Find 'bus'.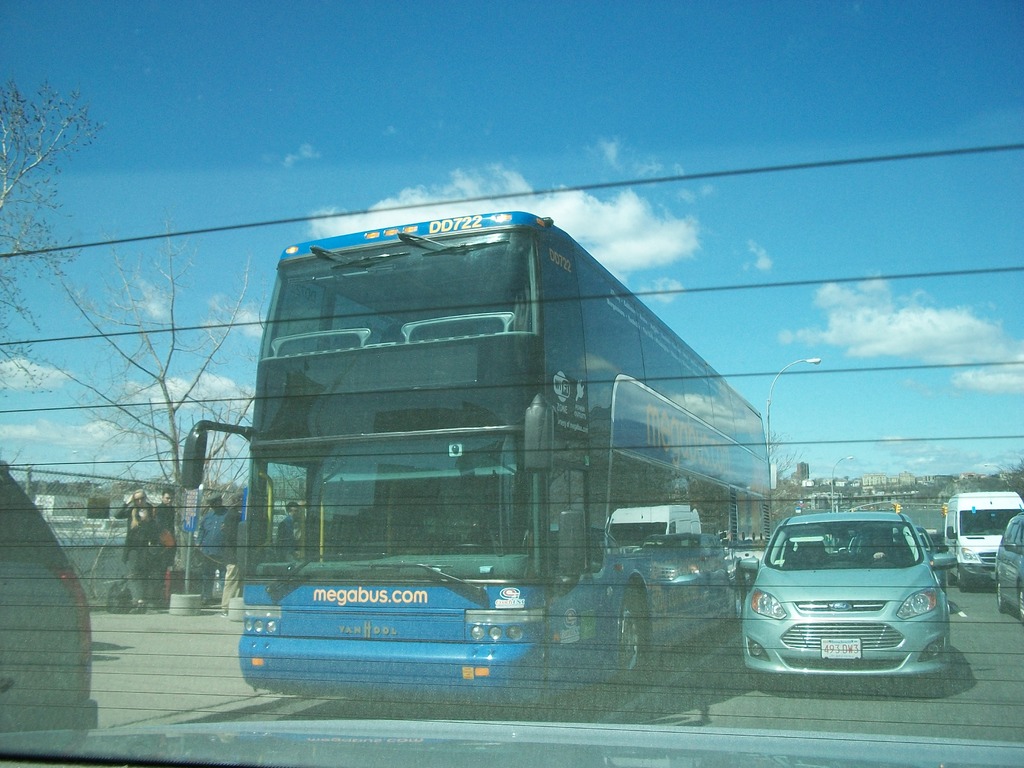
[left=184, top=207, right=776, bottom=716].
